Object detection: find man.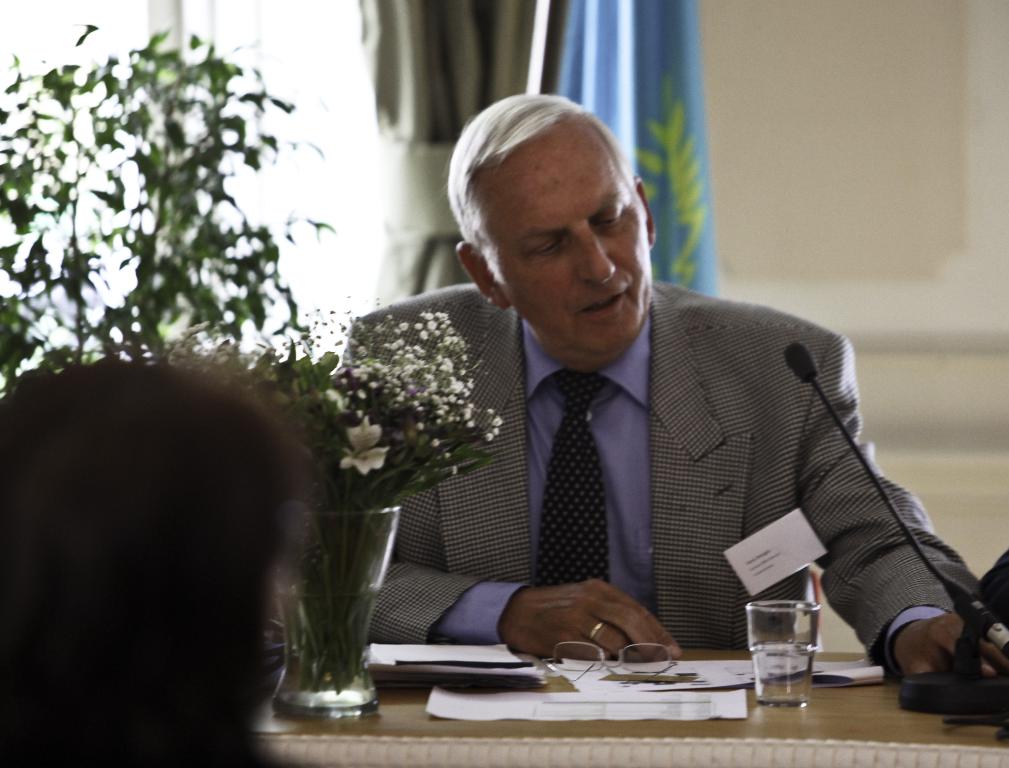
[280,139,942,698].
